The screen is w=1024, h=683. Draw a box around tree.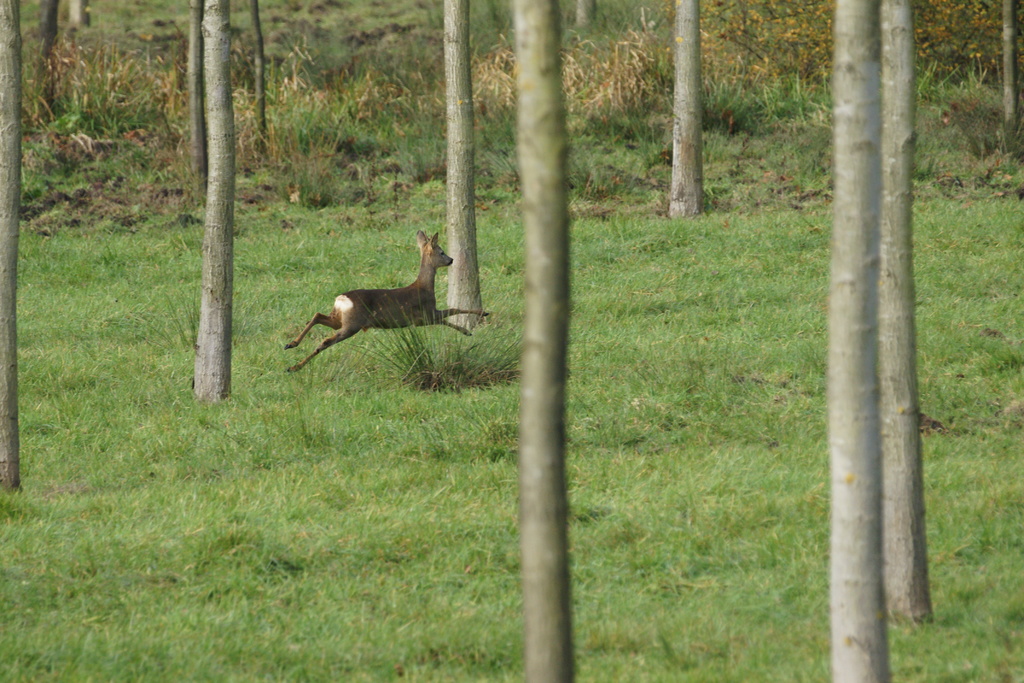
bbox=(984, 0, 1021, 144).
